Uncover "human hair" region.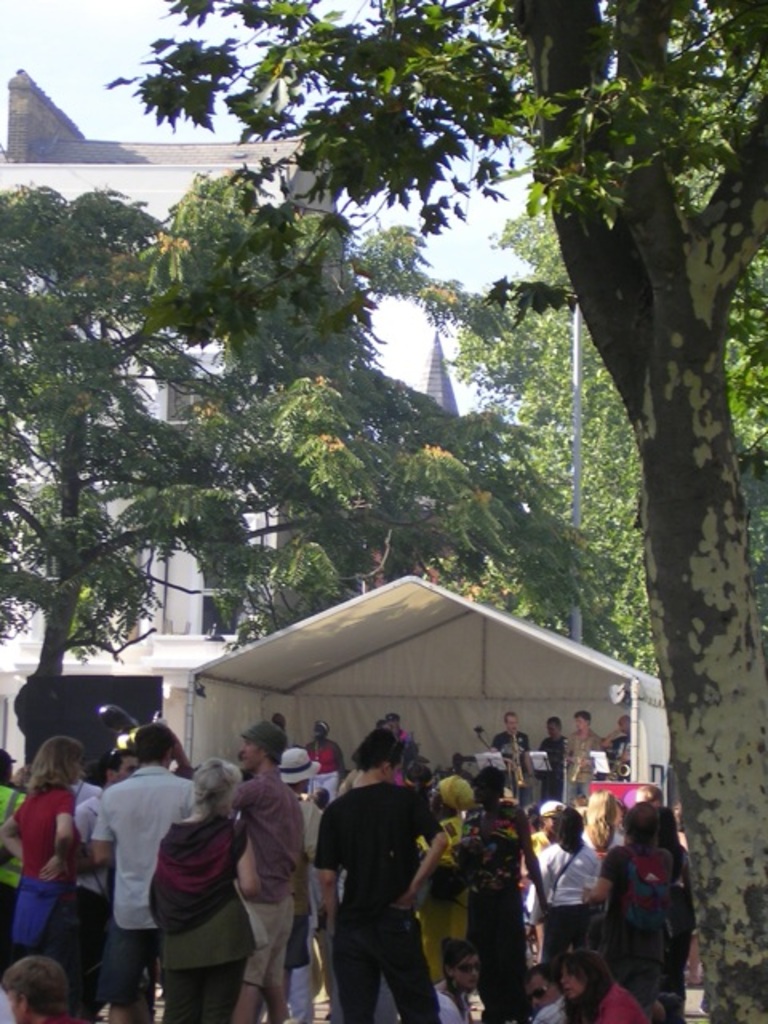
Uncovered: box=[472, 771, 499, 808].
